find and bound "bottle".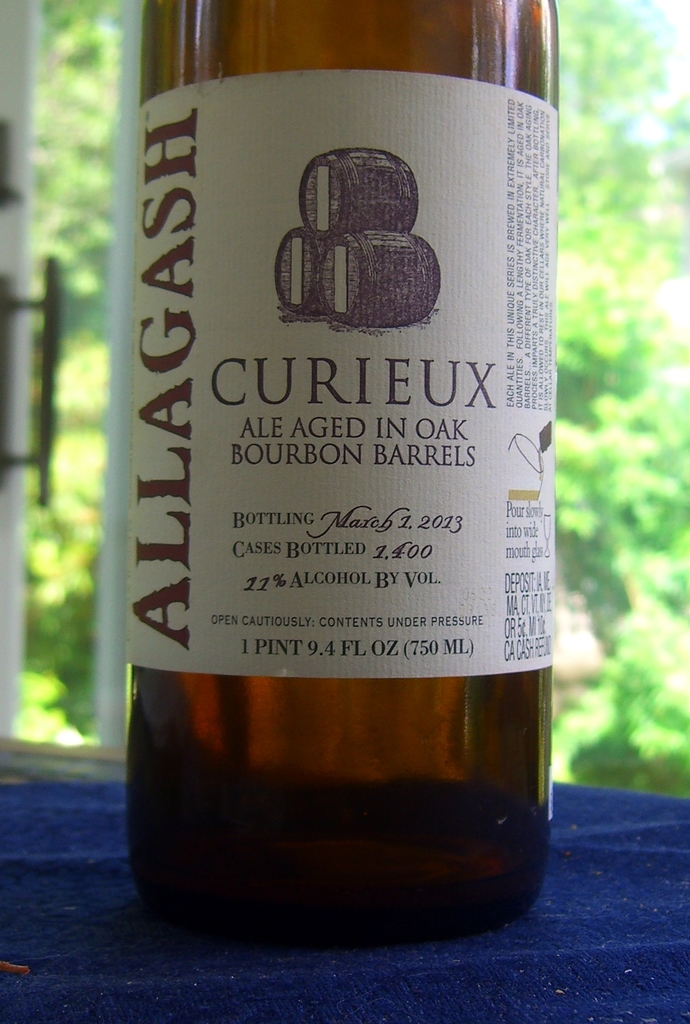
Bound: Rect(106, 33, 584, 921).
